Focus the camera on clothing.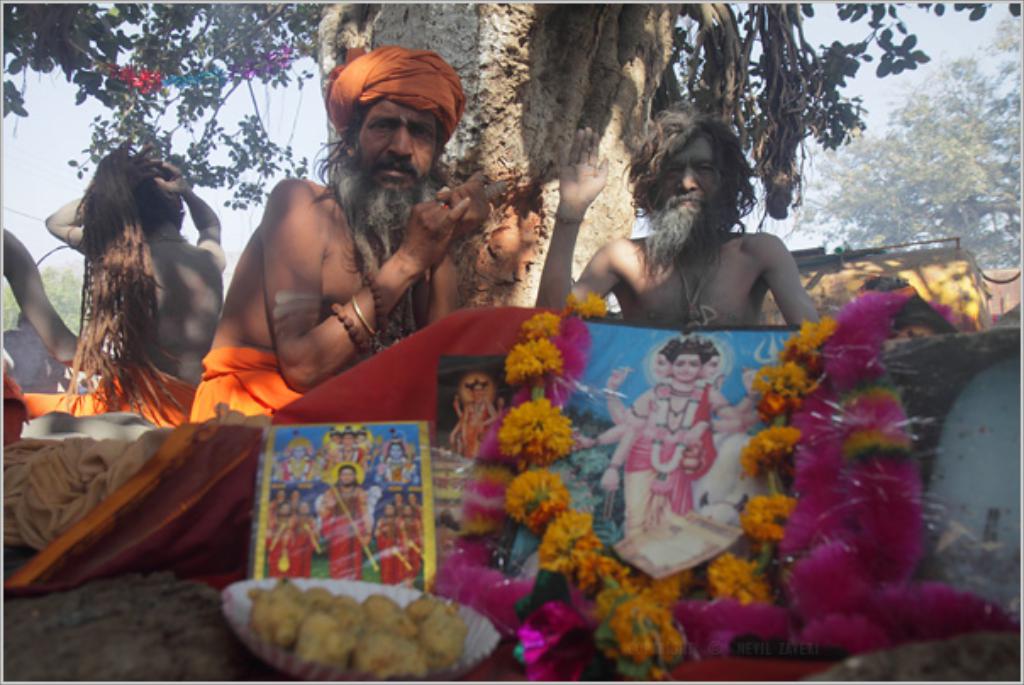
Focus region: box(619, 434, 695, 532).
